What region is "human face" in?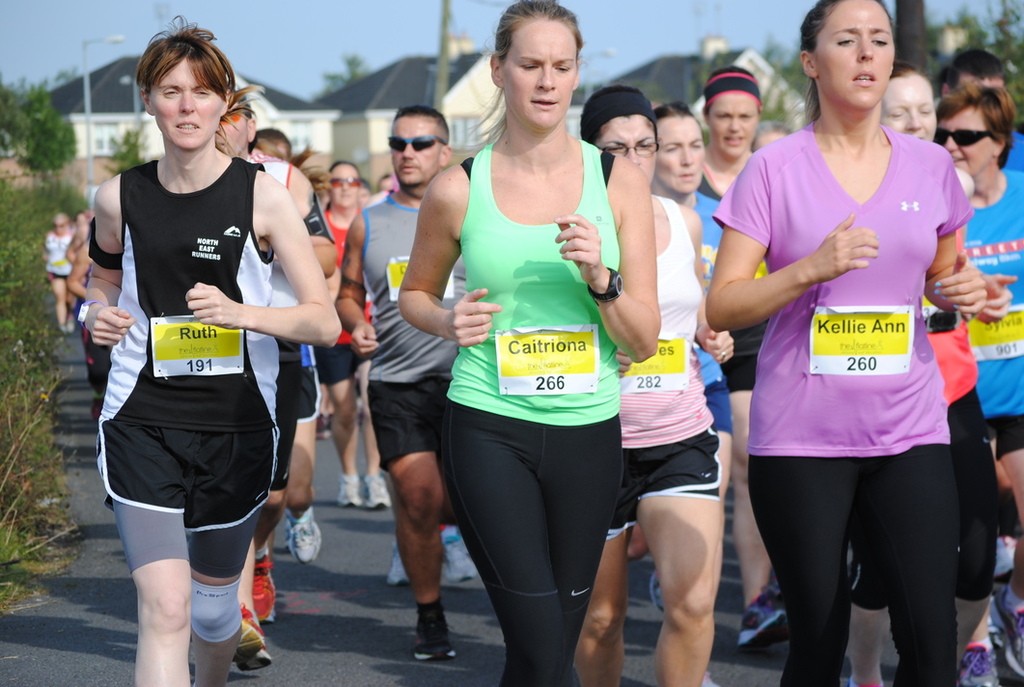
region(706, 94, 755, 160).
